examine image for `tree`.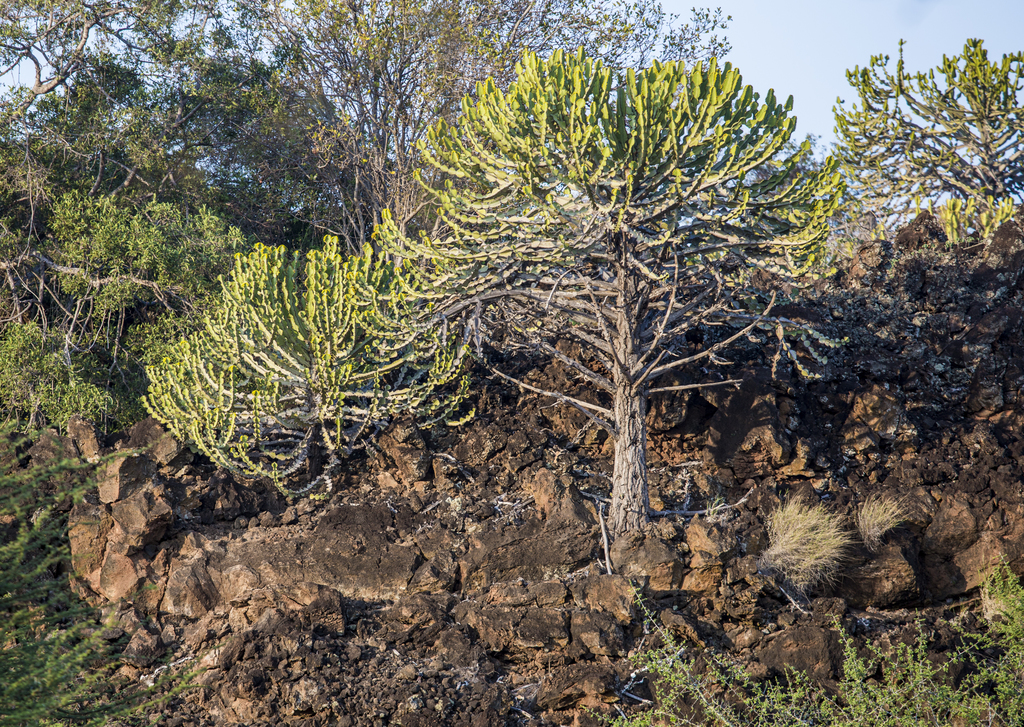
Examination result: l=0, t=0, r=368, b=452.
